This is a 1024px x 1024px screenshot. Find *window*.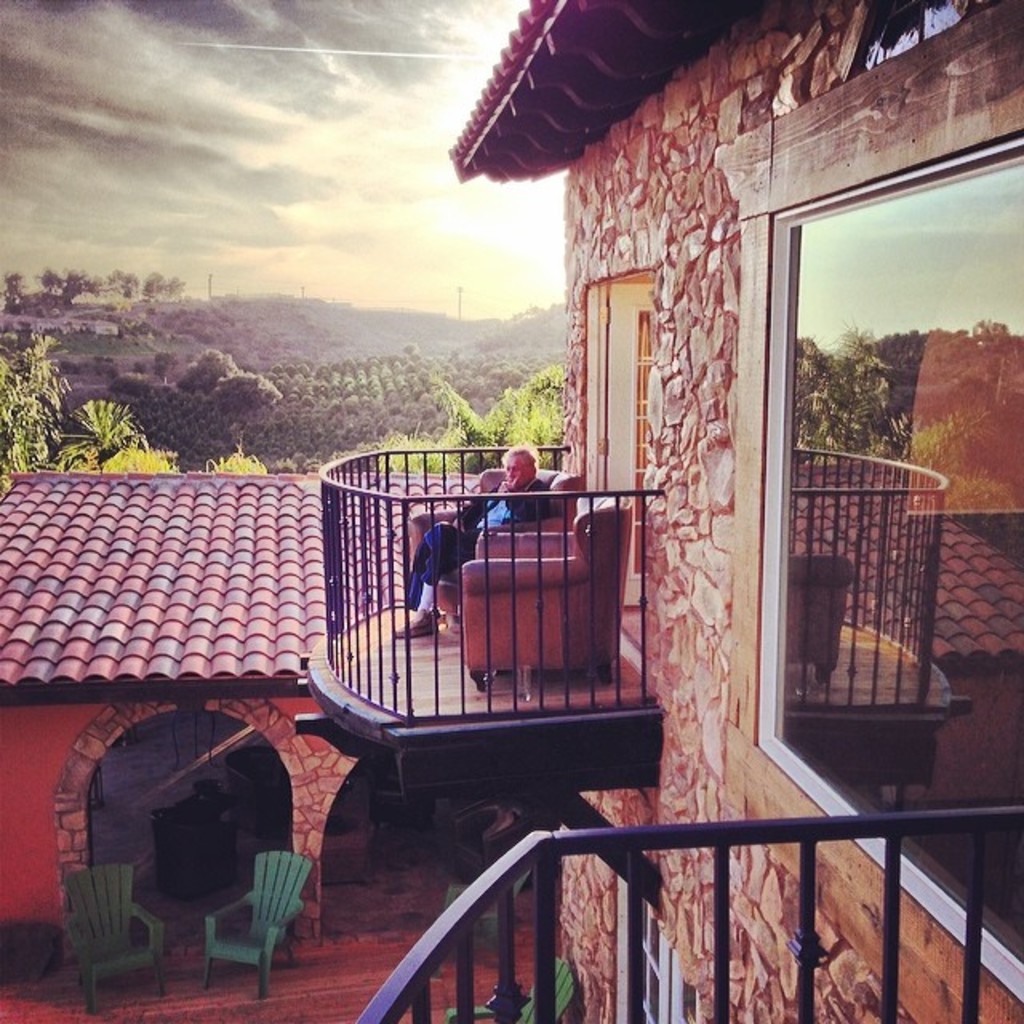
Bounding box: 630/894/712/1022.
